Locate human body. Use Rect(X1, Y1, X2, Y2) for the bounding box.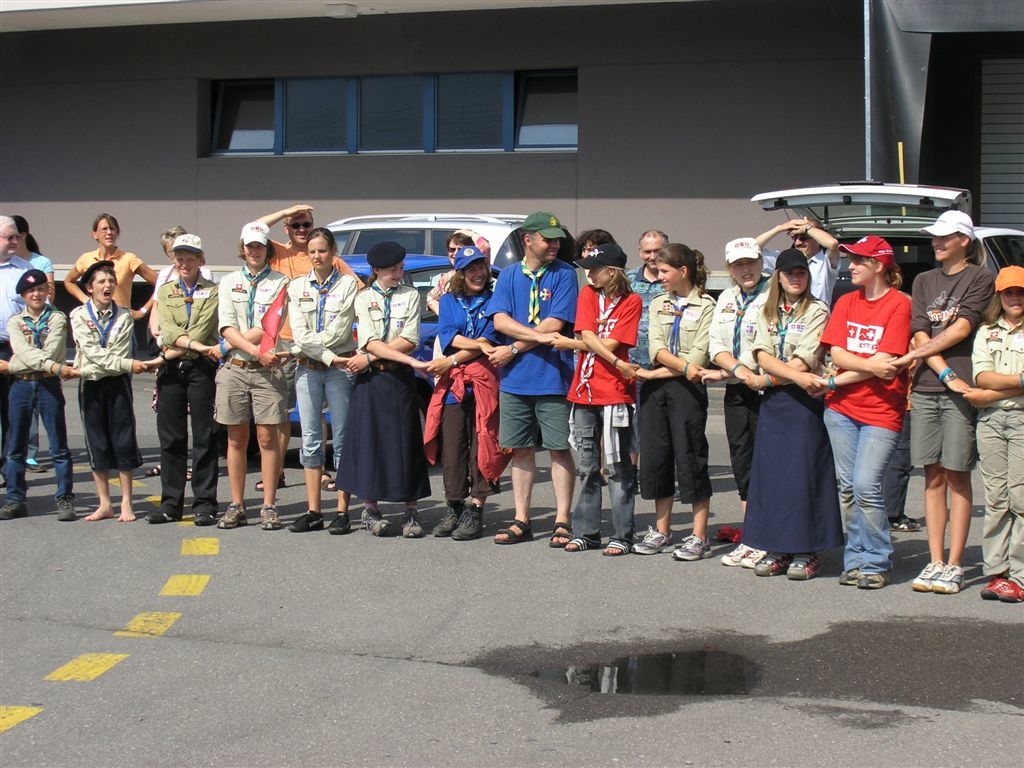
Rect(143, 233, 218, 525).
